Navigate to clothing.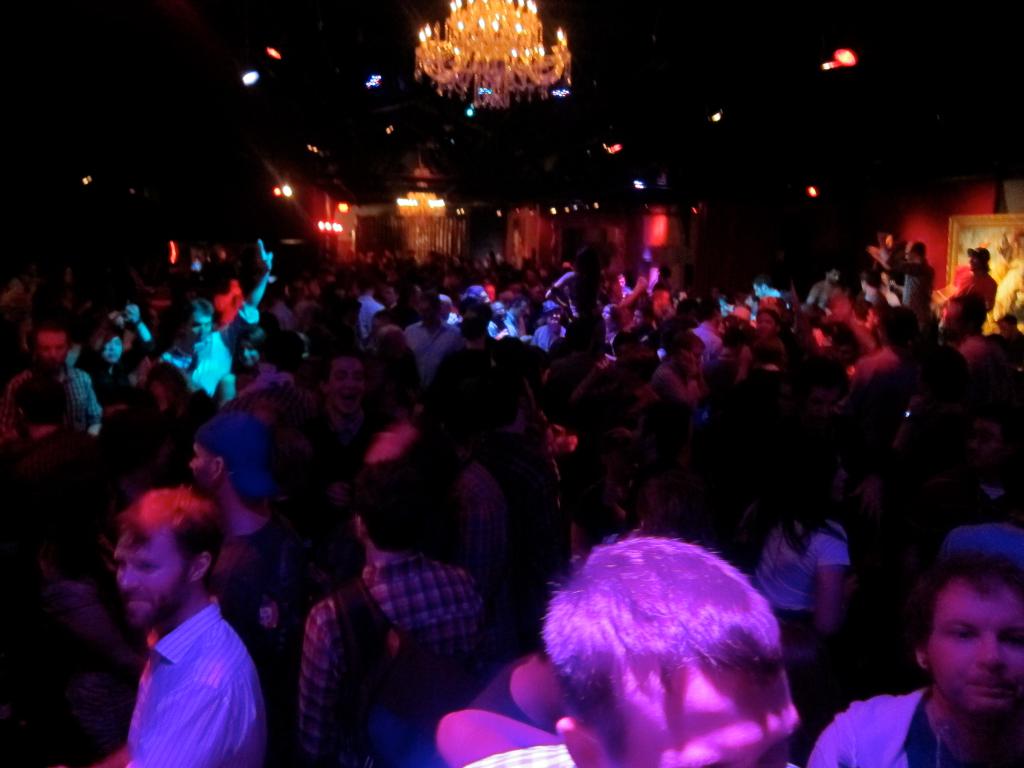
Navigation target: region(9, 252, 1021, 767).
